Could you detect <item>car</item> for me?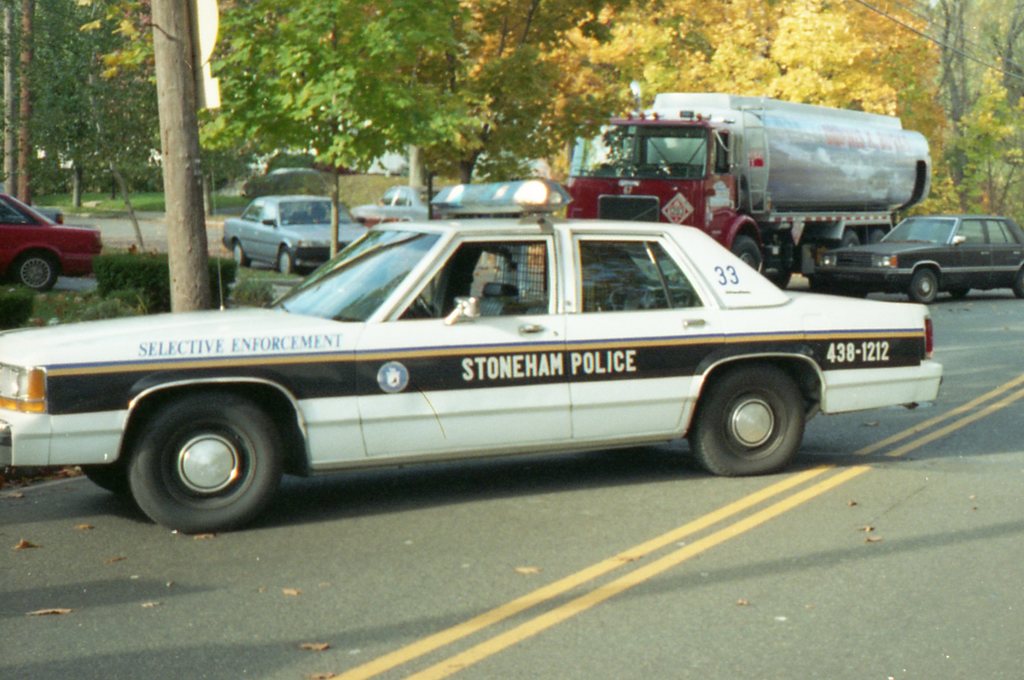
Detection result: crop(349, 185, 452, 222).
